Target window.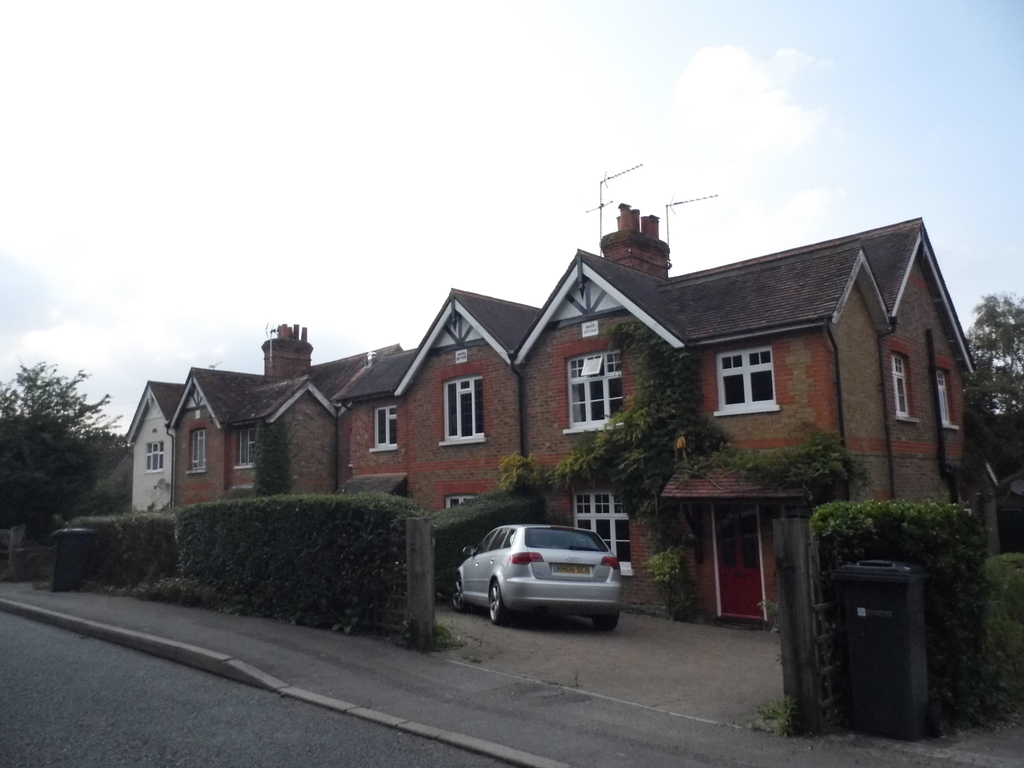
Target region: <bbox>147, 436, 166, 468</bbox>.
